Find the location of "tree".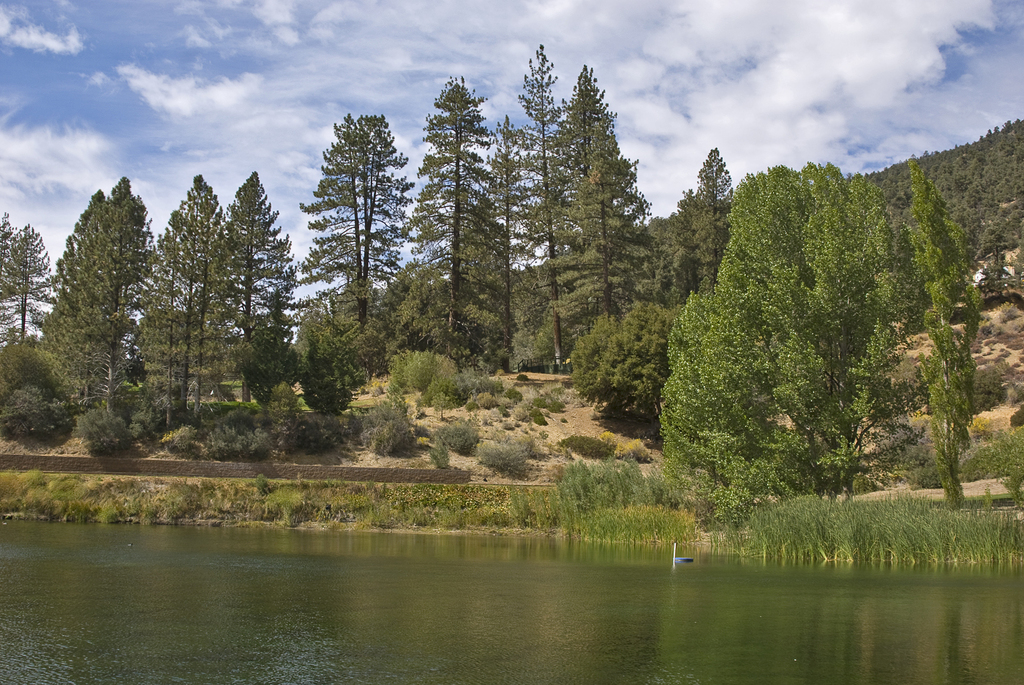
Location: 654,161,892,493.
